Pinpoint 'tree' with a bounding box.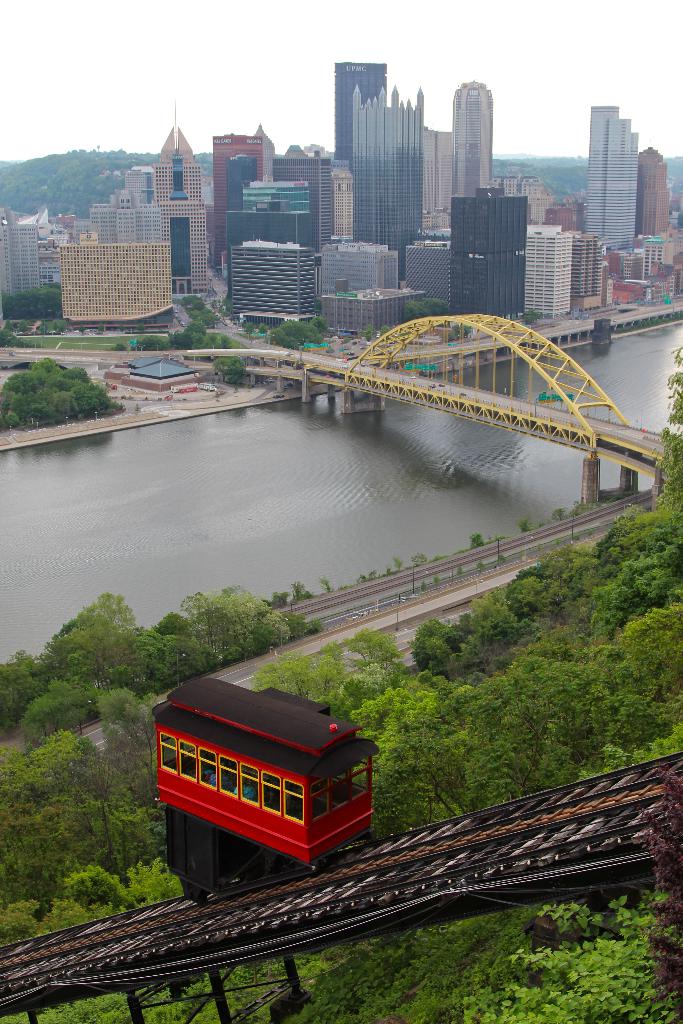
region(472, 593, 517, 643).
